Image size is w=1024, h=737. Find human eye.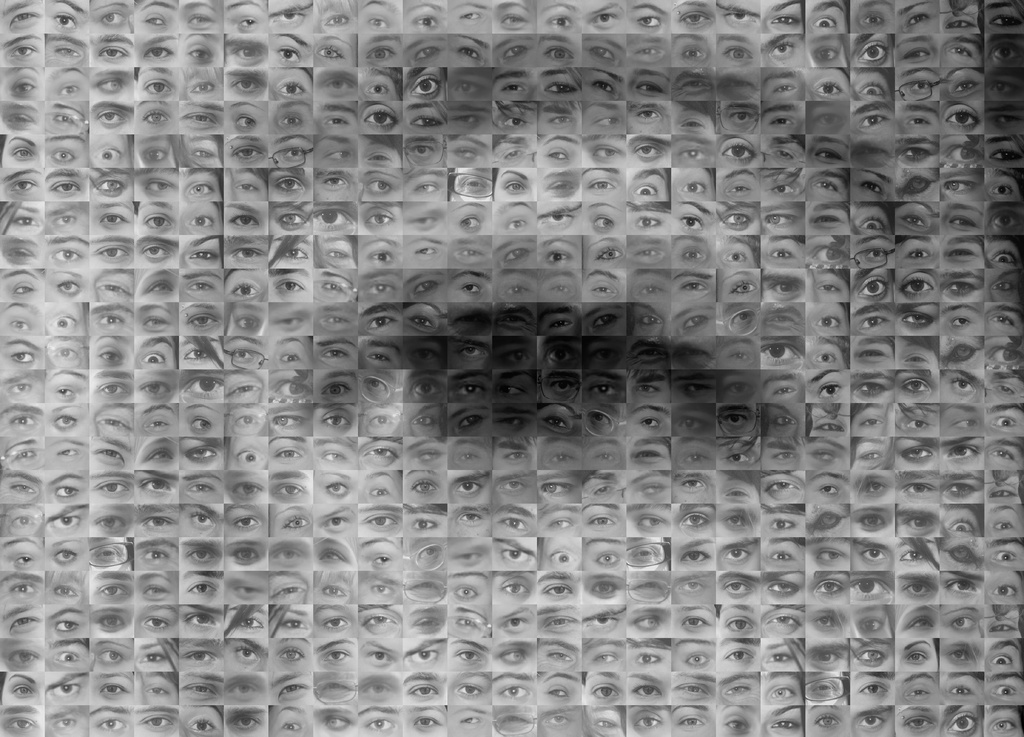
773, 80, 797, 94.
